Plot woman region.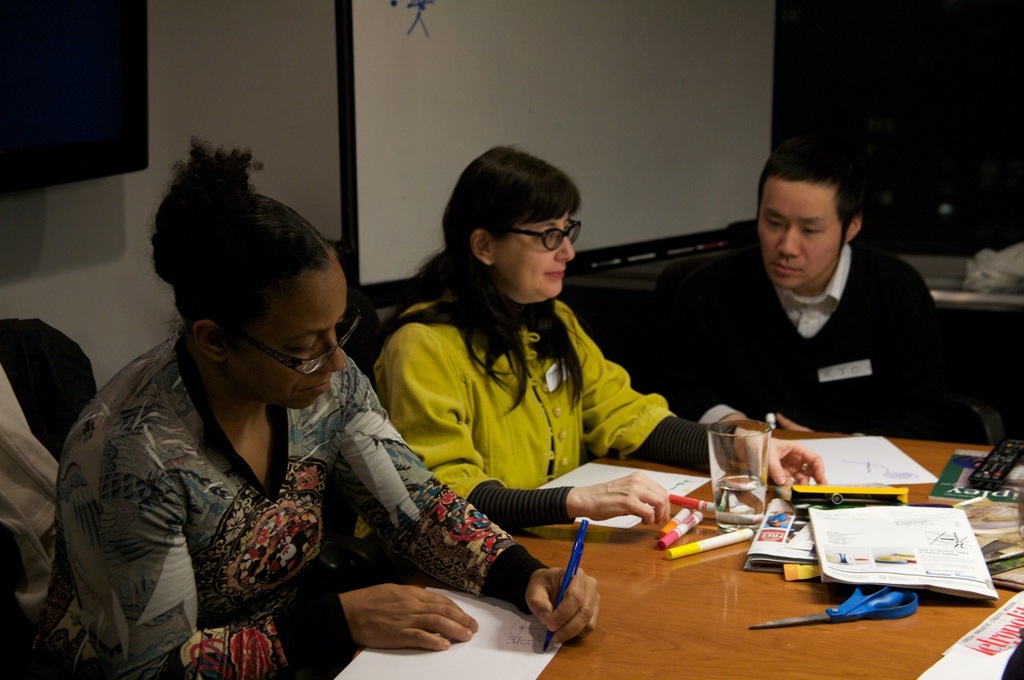
Plotted at [x1=62, y1=160, x2=527, y2=676].
